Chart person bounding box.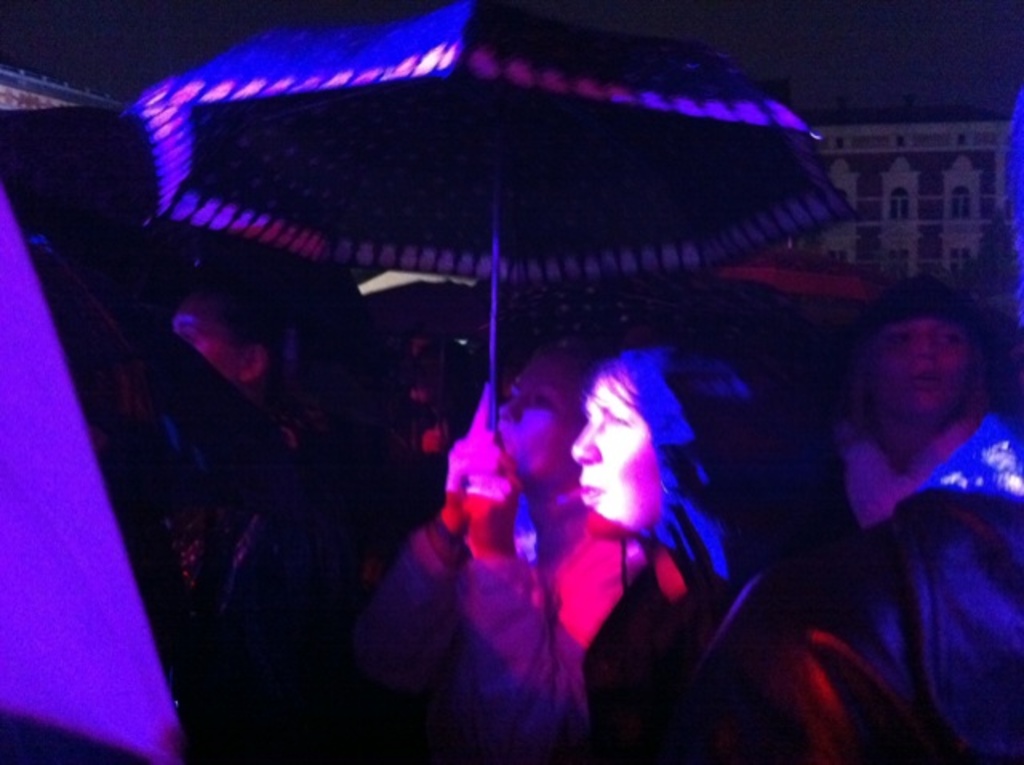
Charted: pyautogui.locateOnScreen(568, 344, 963, 763).
